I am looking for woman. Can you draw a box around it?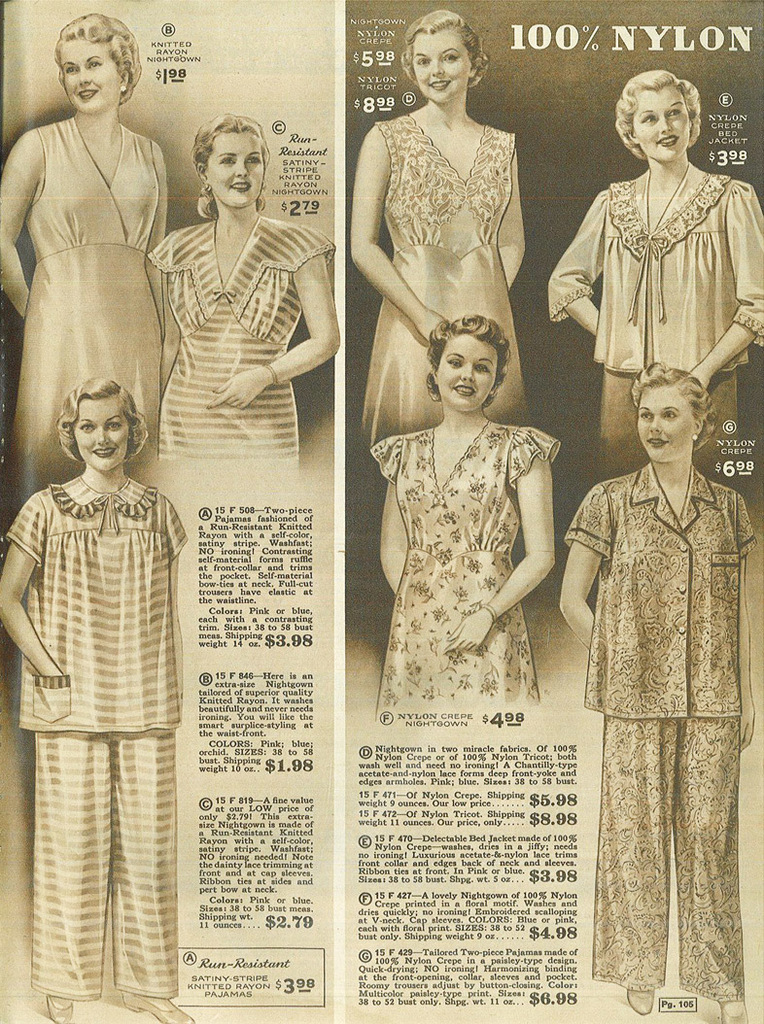
Sure, the bounding box is box(559, 362, 748, 1021).
